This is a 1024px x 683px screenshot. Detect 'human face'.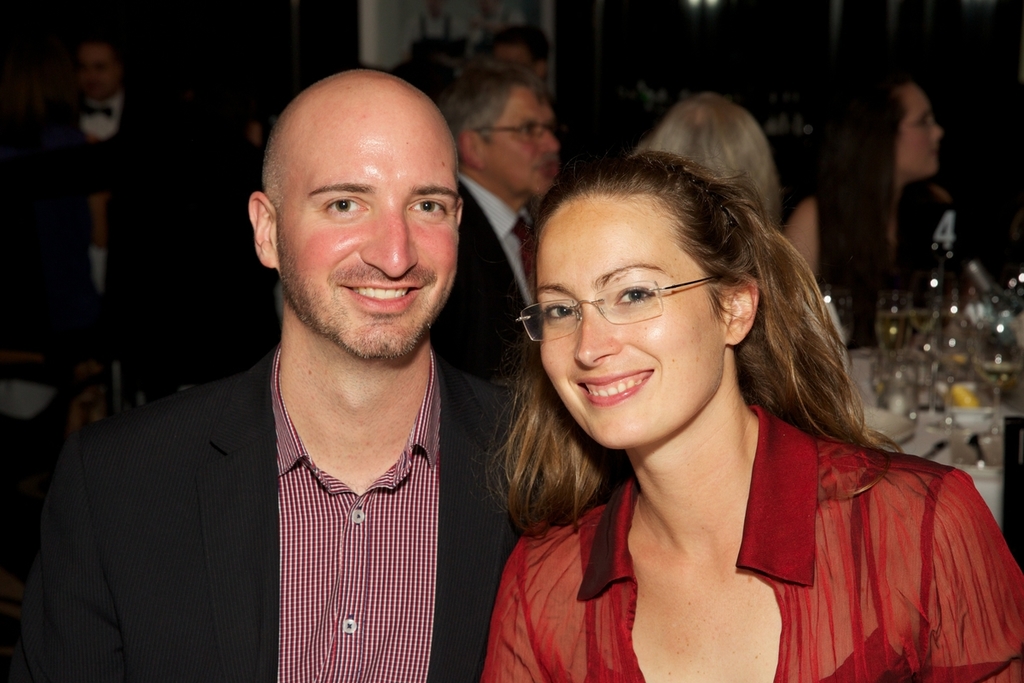
[x1=79, y1=46, x2=116, y2=101].
